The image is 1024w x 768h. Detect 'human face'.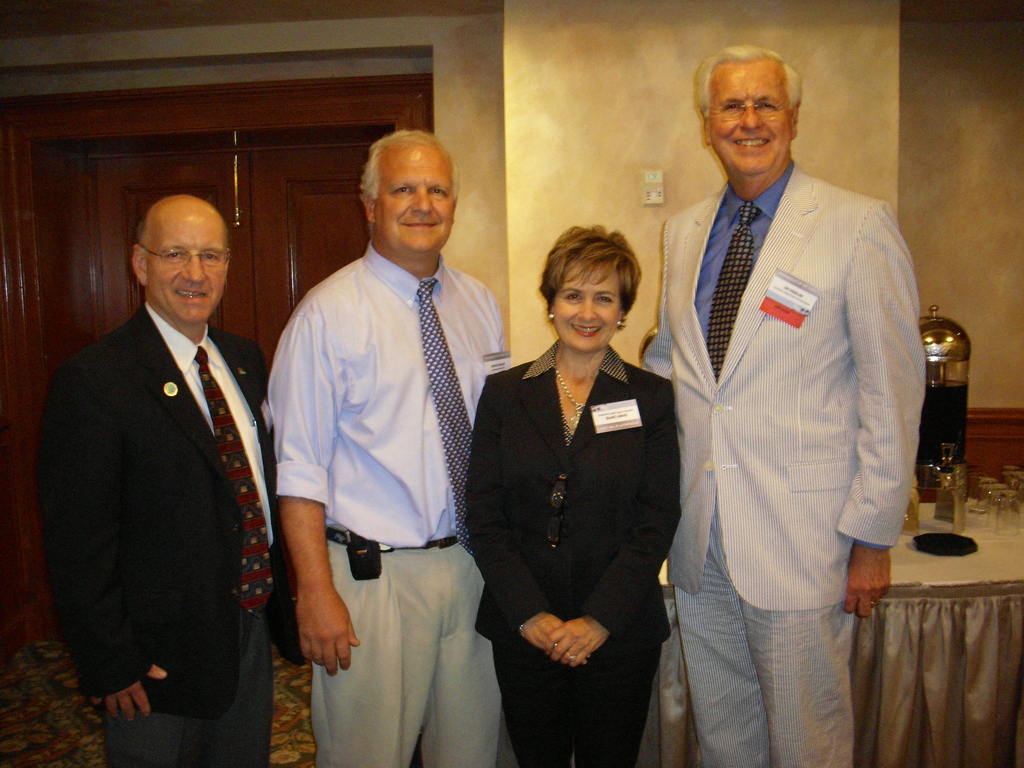
Detection: [712,59,790,180].
